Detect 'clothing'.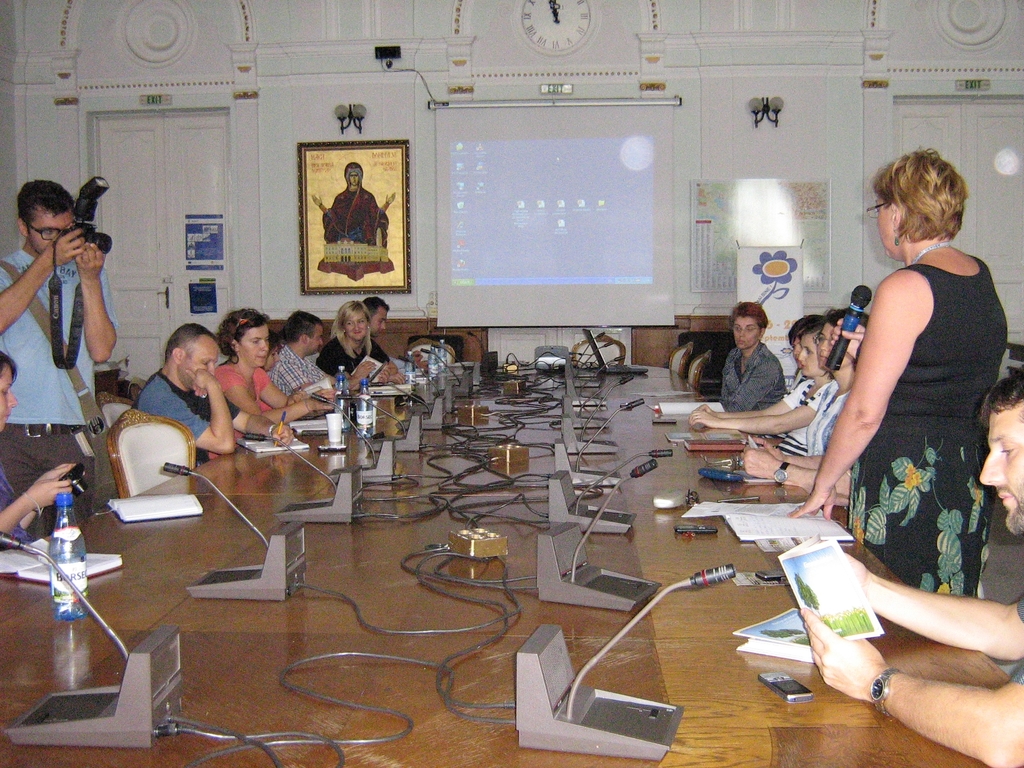
Detected at [left=803, top=389, right=847, bottom=458].
